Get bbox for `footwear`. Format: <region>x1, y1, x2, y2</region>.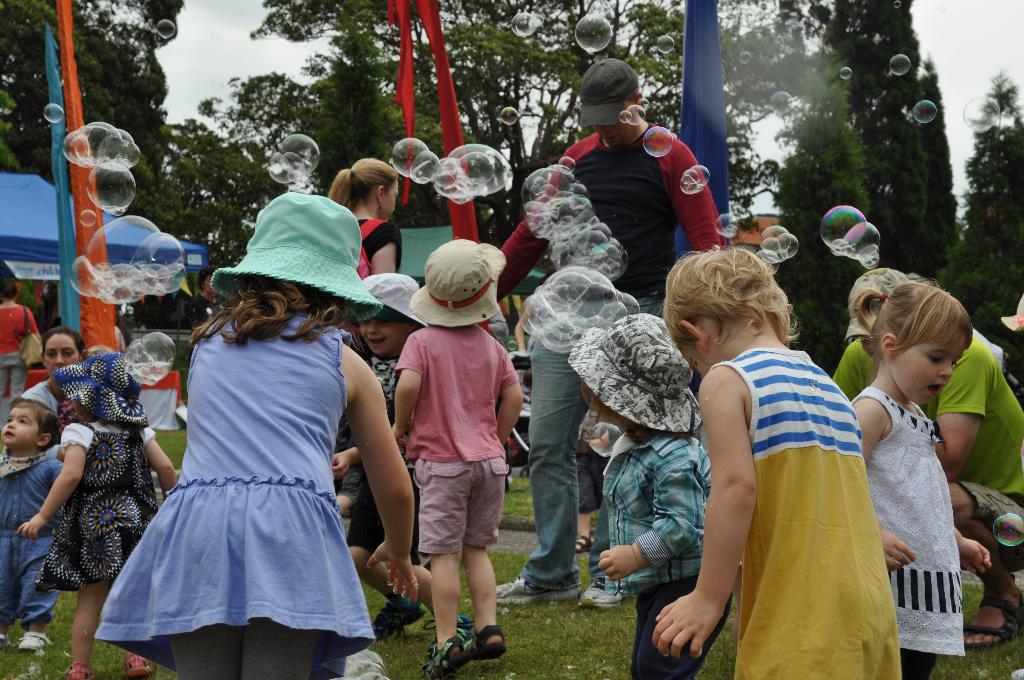
<region>476, 631, 508, 656</region>.
